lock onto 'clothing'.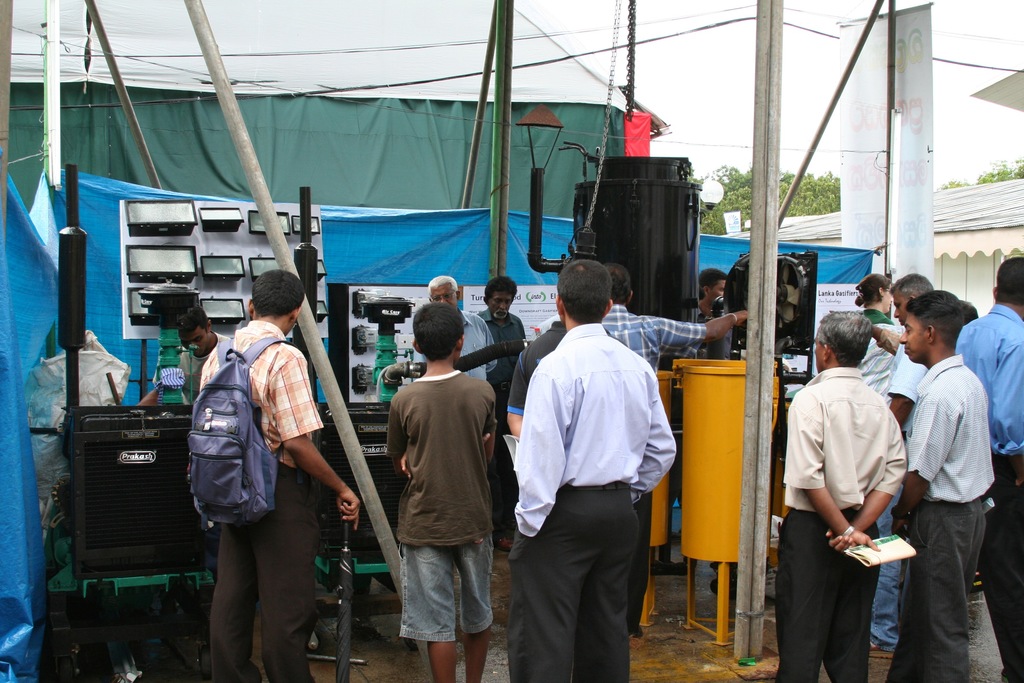
Locked: select_region(768, 366, 909, 682).
